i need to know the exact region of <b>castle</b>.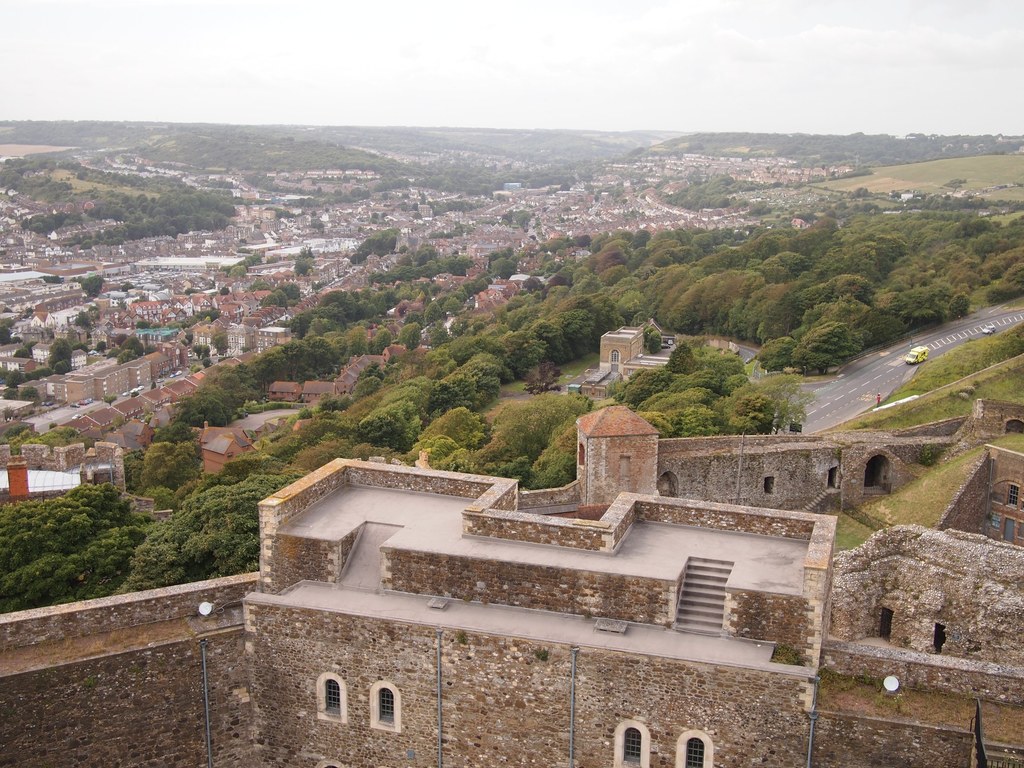
Region: (x1=0, y1=397, x2=1023, y2=767).
